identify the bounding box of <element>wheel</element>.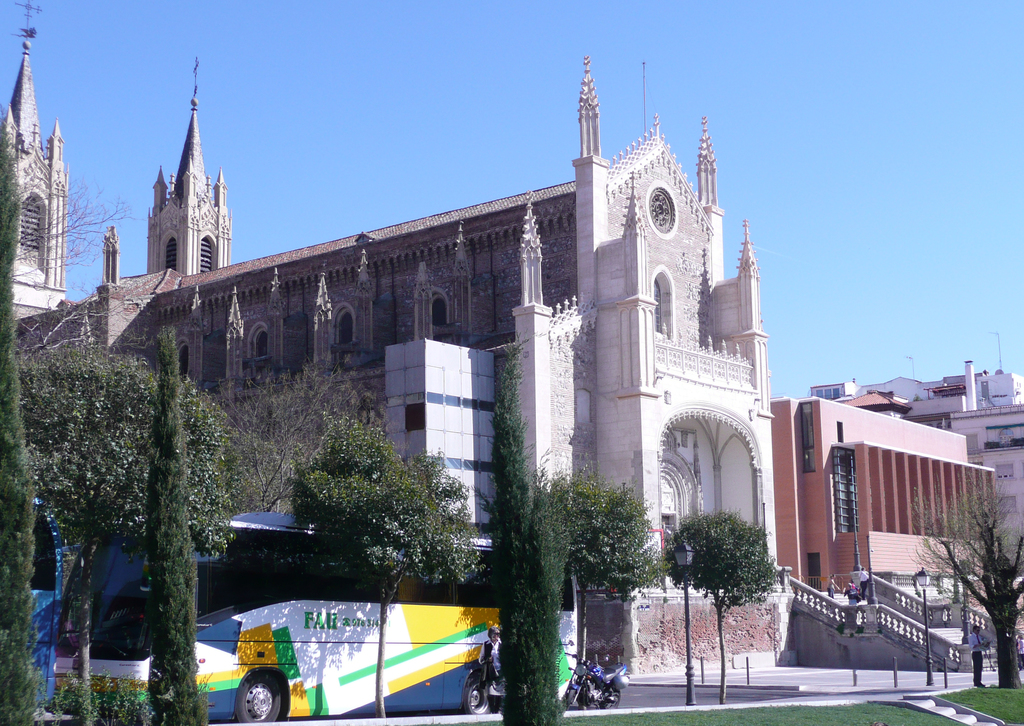
select_region(235, 670, 283, 722).
